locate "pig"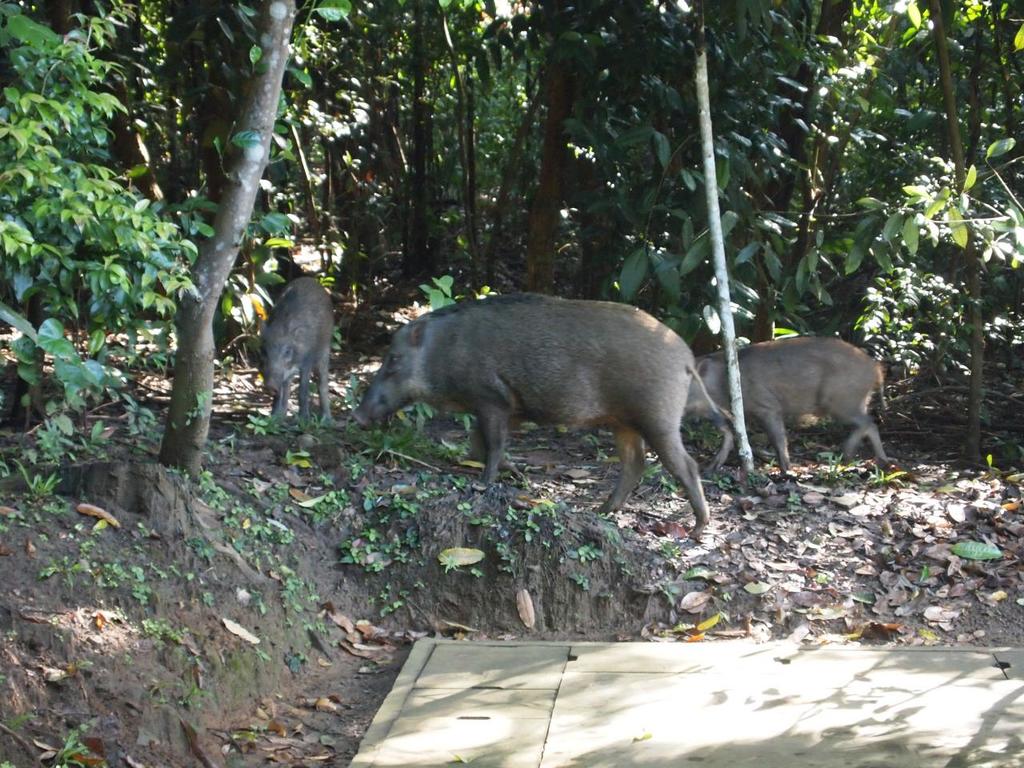
[242,270,331,426]
